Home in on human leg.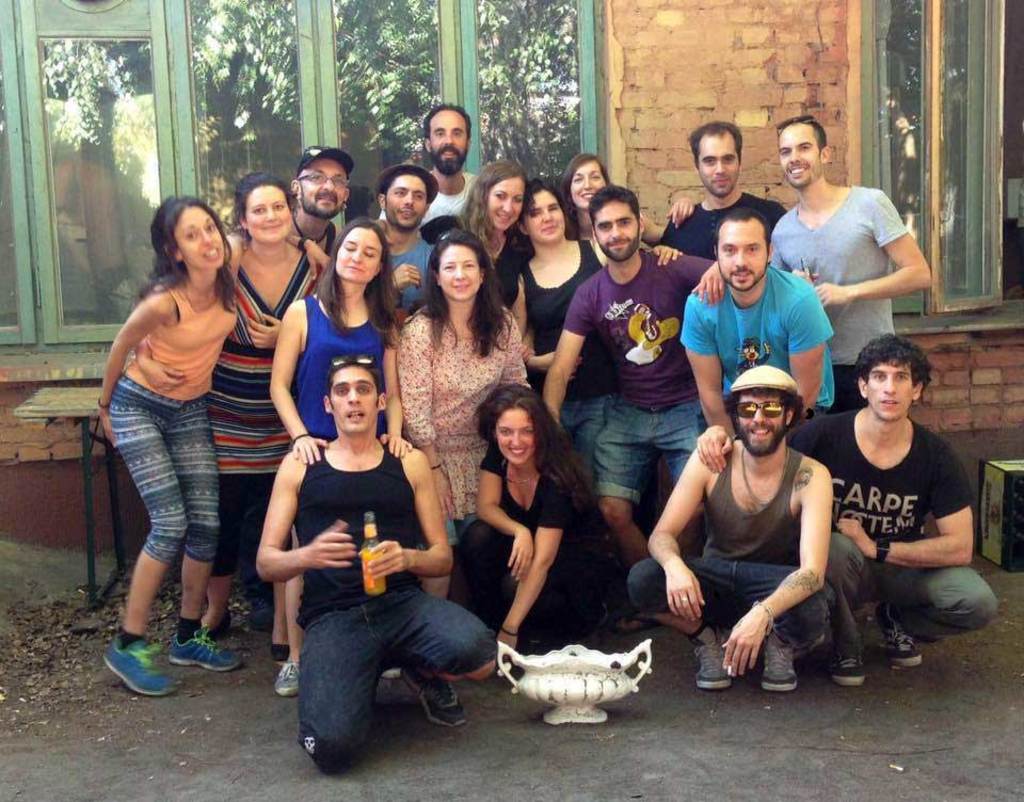
Homed in at 203/581/235/639.
